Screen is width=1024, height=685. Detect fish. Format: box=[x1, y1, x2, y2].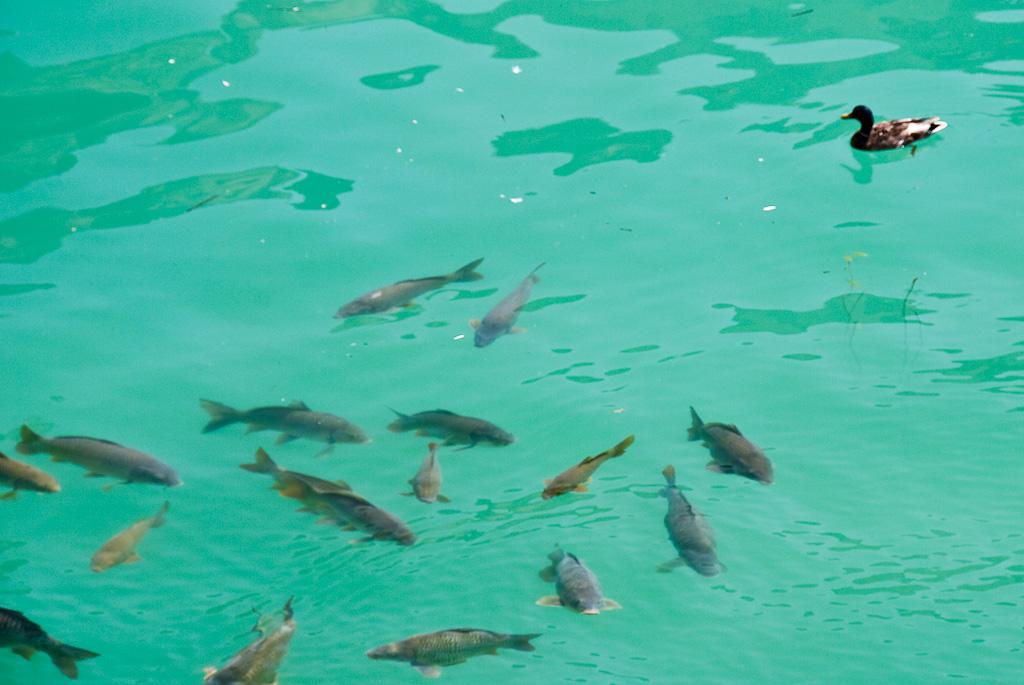
box=[538, 433, 635, 501].
